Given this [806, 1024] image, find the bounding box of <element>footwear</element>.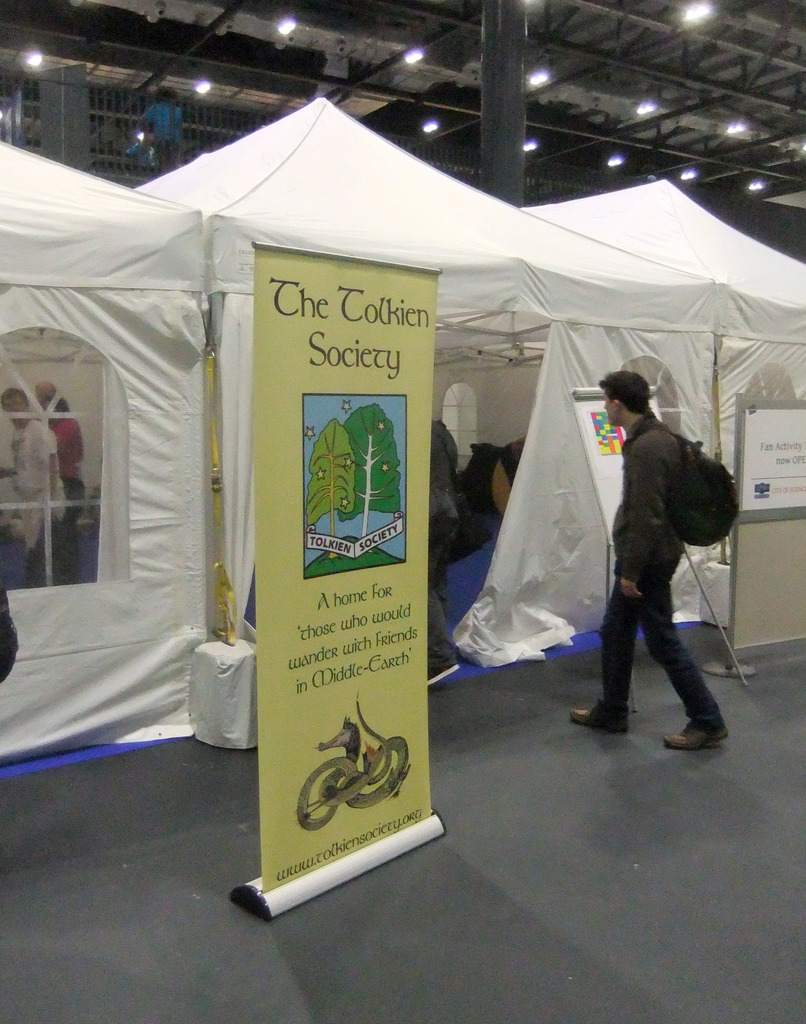
568, 703, 639, 728.
